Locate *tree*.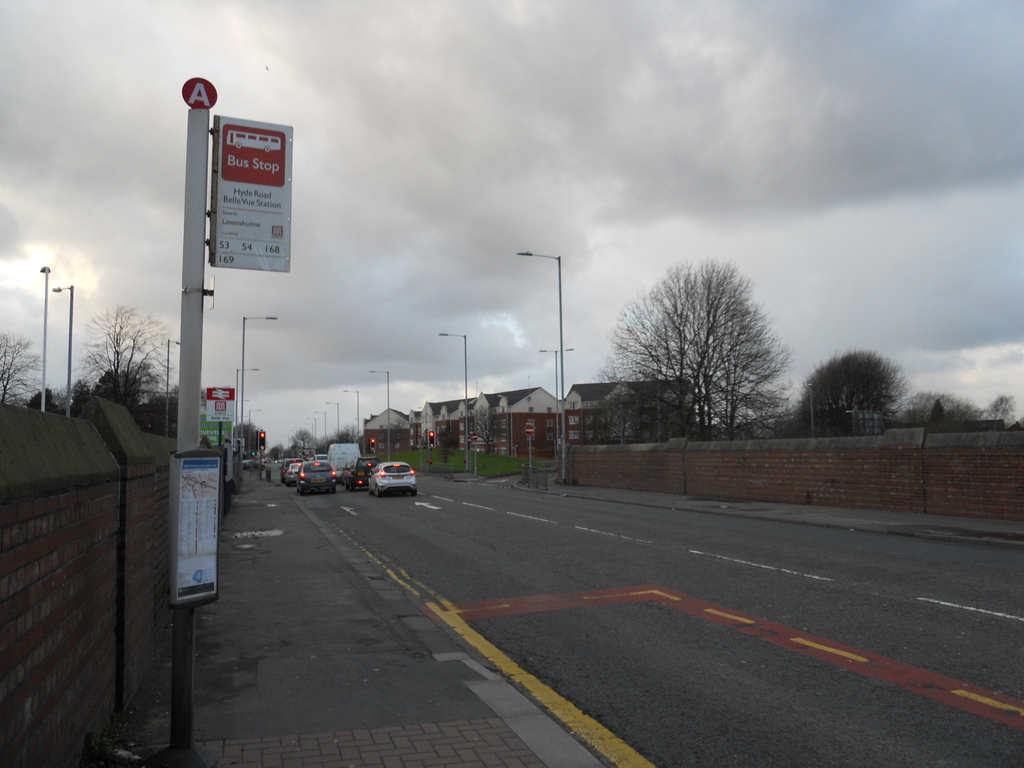
Bounding box: select_region(810, 349, 908, 433).
